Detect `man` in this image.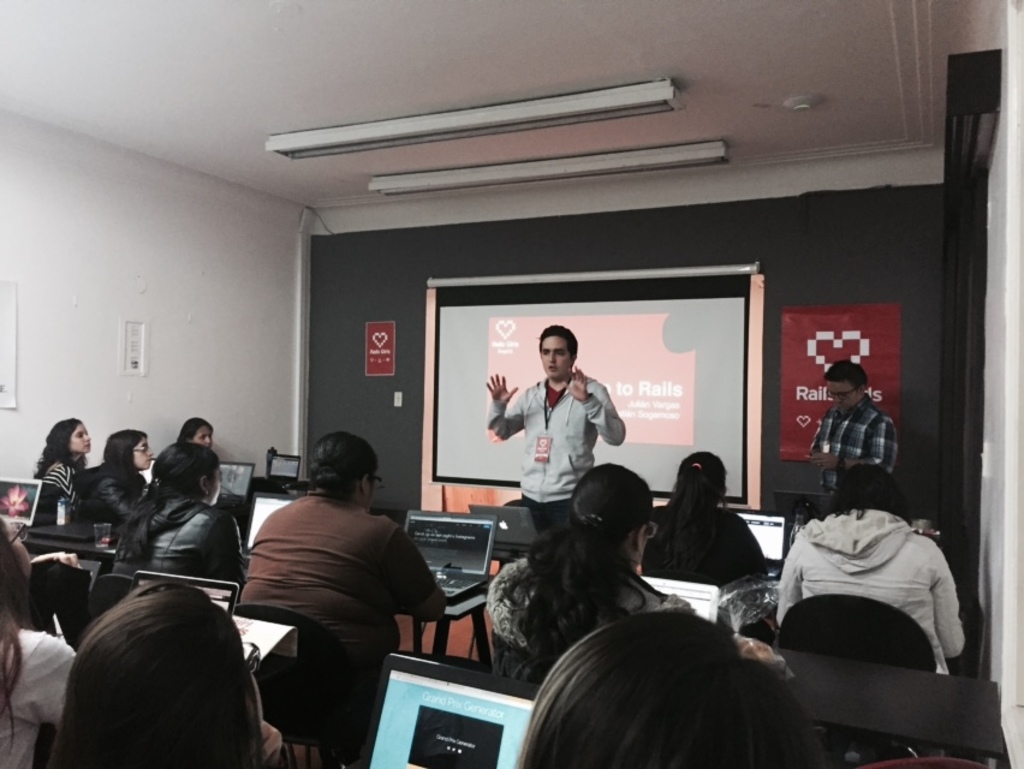
Detection: box=[799, 362, 898, 501].
